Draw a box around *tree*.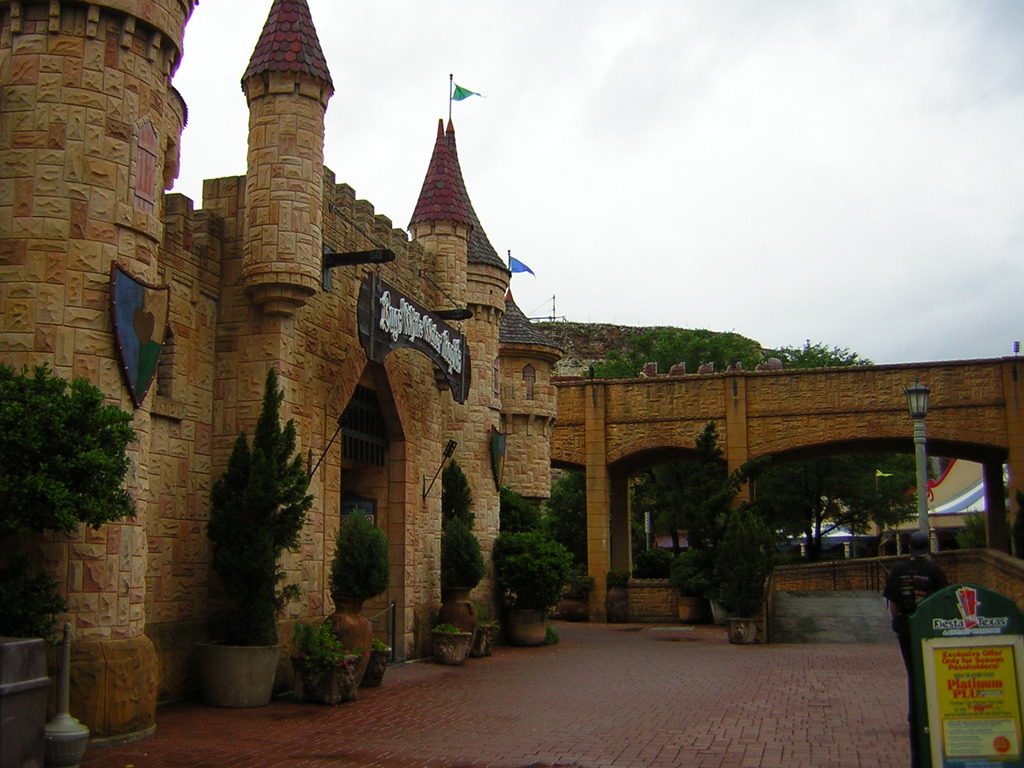
587,335,925,582.
